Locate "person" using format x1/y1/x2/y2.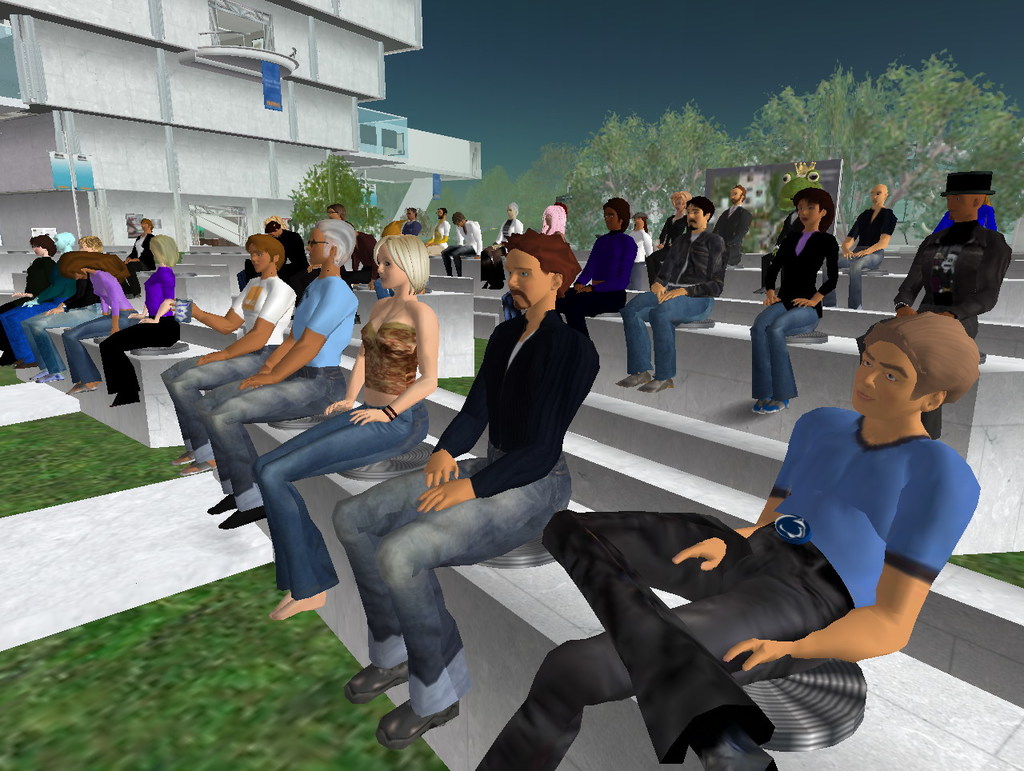
622/198/728/396.
